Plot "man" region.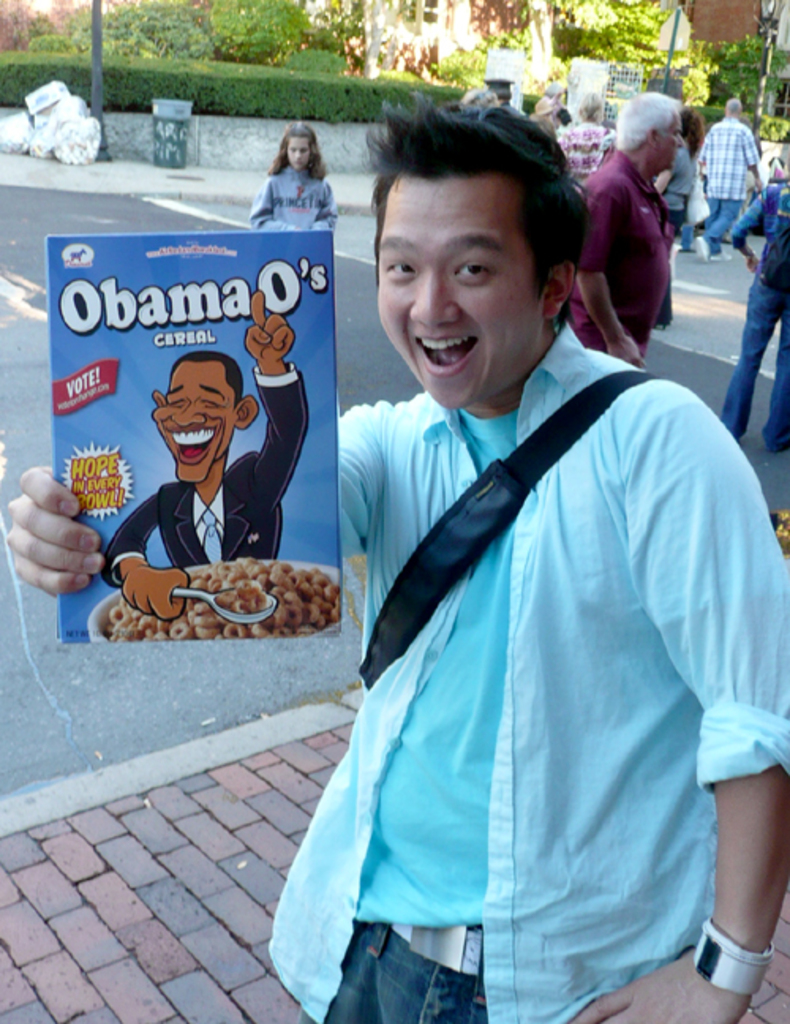
Plotted at <box>570,82,686,381</box>.
